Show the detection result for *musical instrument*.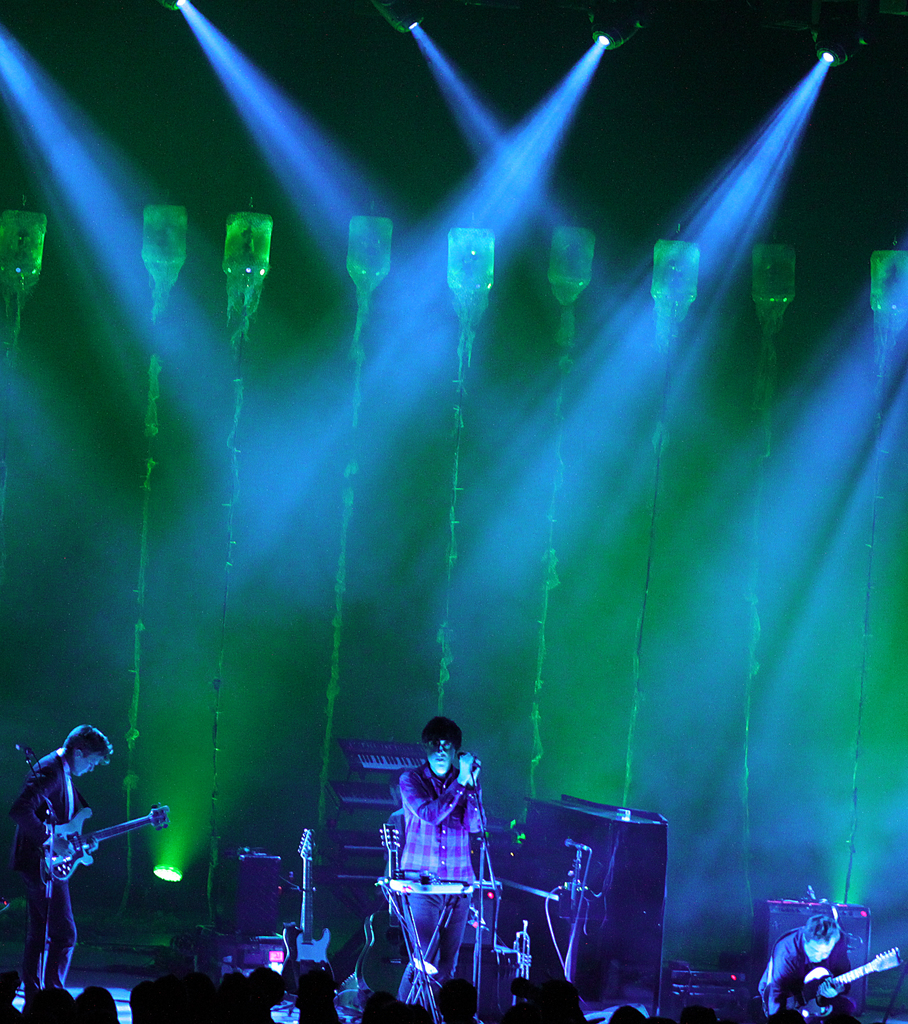
[x1=768, y1=944, x2=905, y2=1019].
